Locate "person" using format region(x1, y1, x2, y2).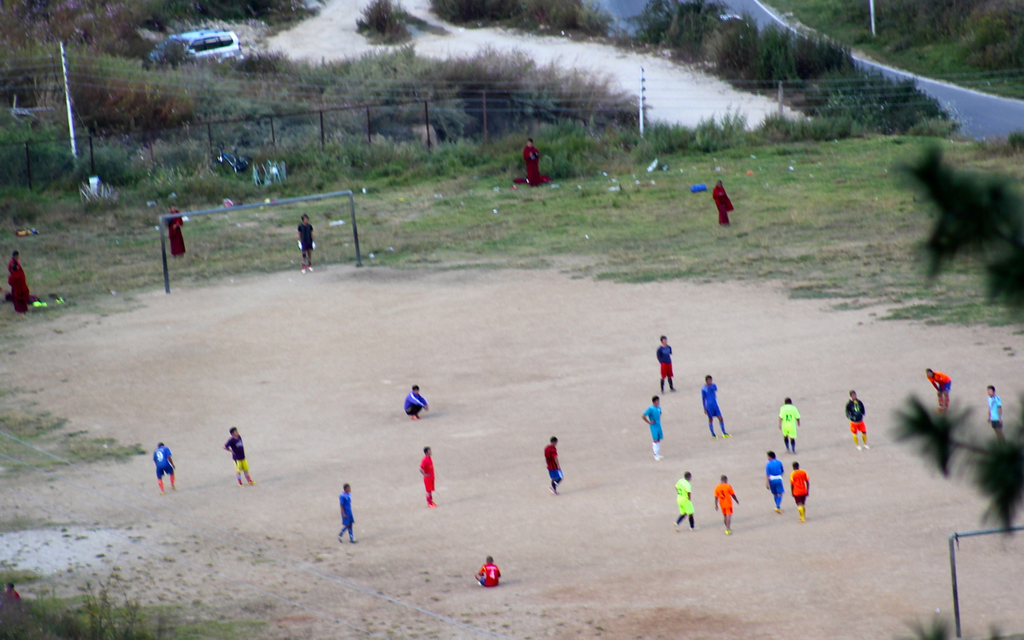
region(766, 452, 782, 509).
